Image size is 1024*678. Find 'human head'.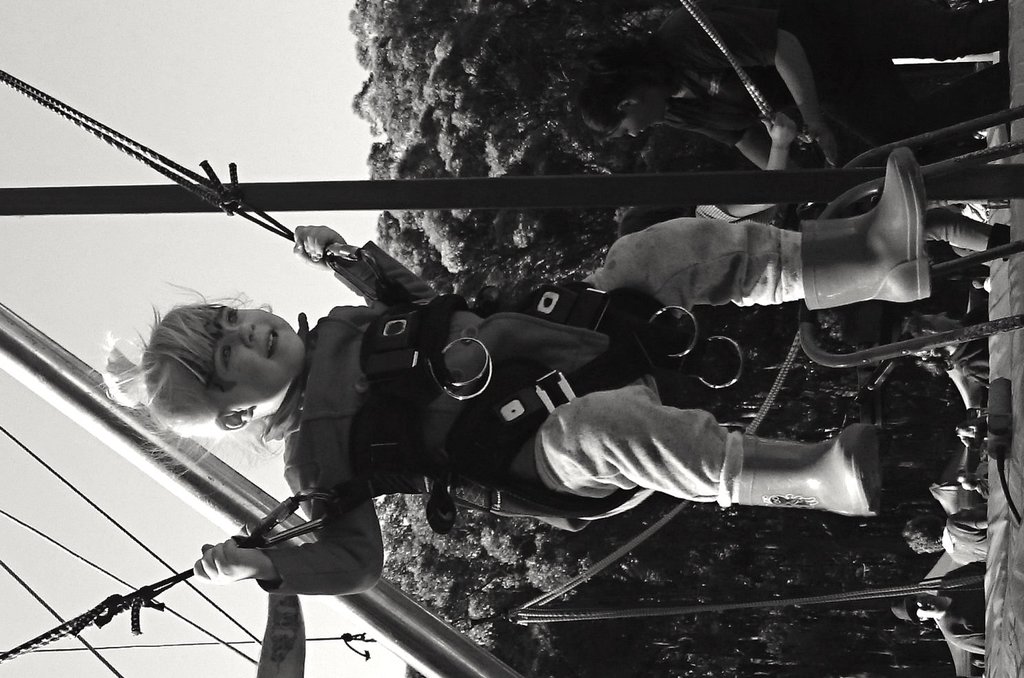
detection(119, 297, 300, 427).
